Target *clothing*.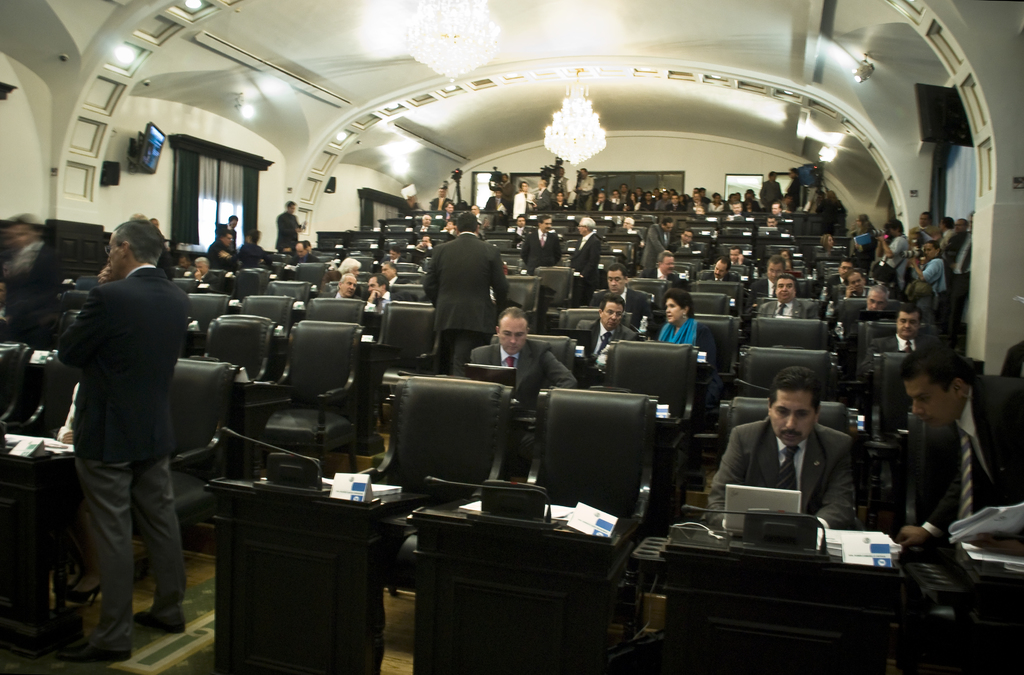
Target region: [left=48, top=187, right=221, bottom=640].
